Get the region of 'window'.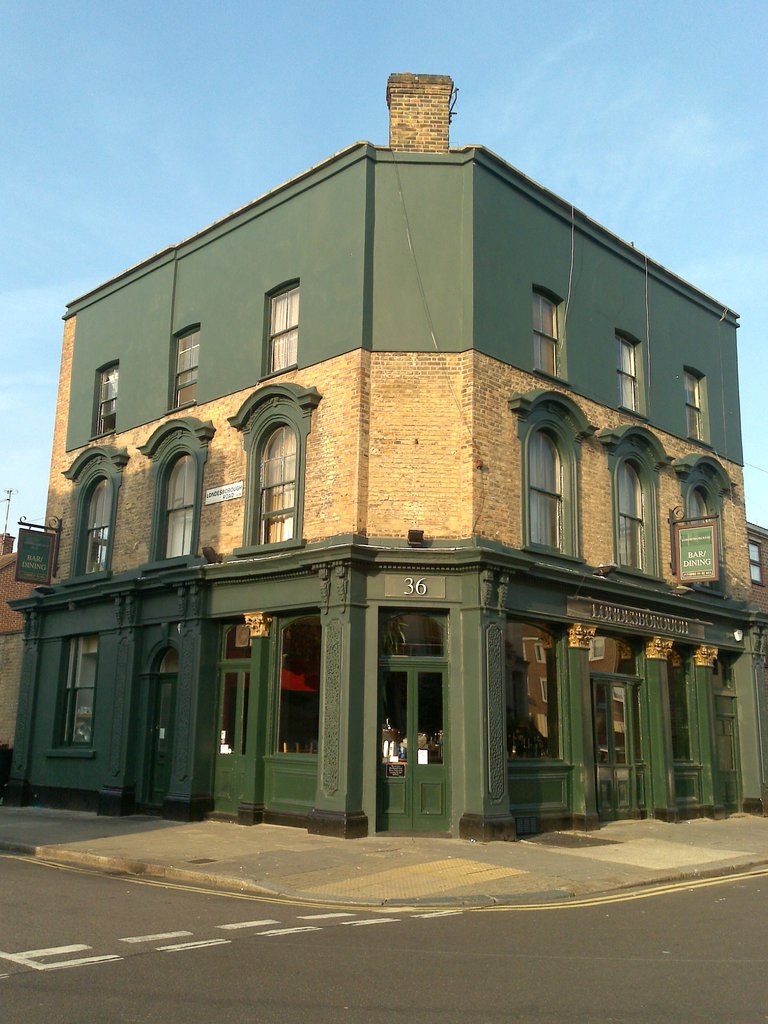
{"x1": 611, "y1": 328, "x2": 641, "y2": 412}.
